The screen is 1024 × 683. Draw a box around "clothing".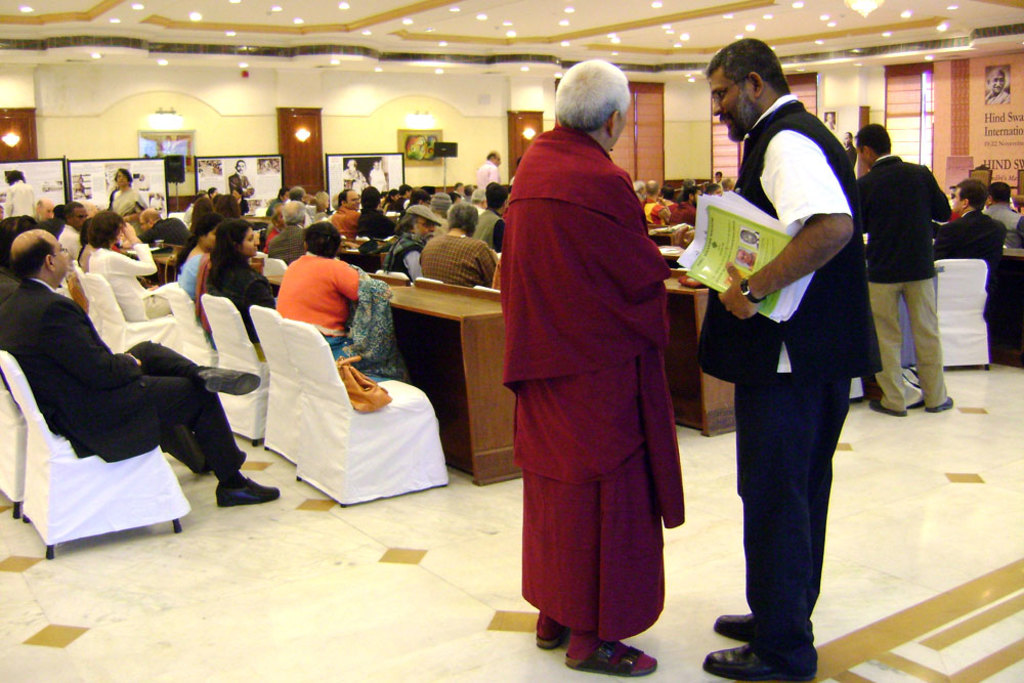
[264,197,289,220].
